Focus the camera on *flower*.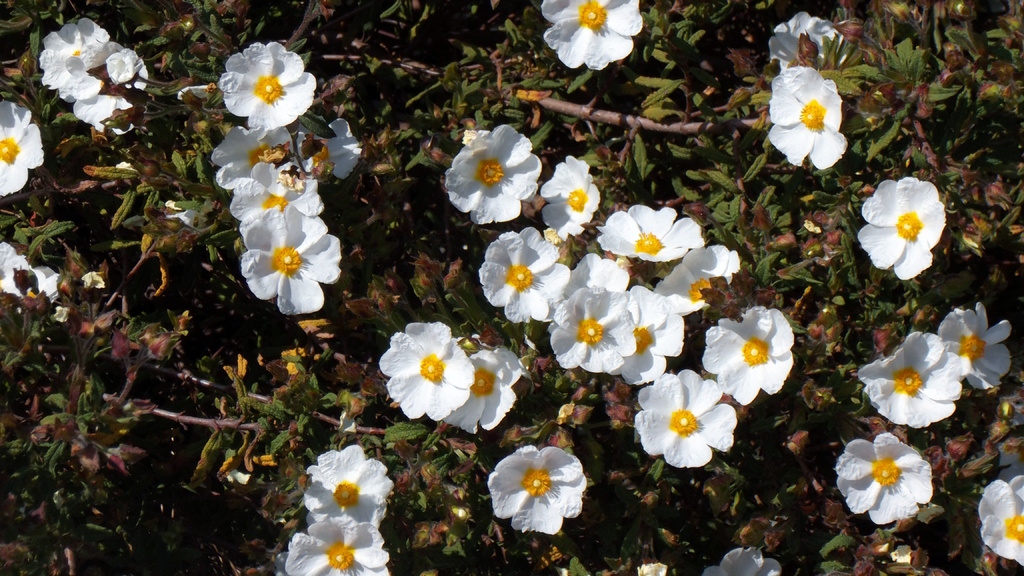
Focus region: [481, 230, 566, 321].
